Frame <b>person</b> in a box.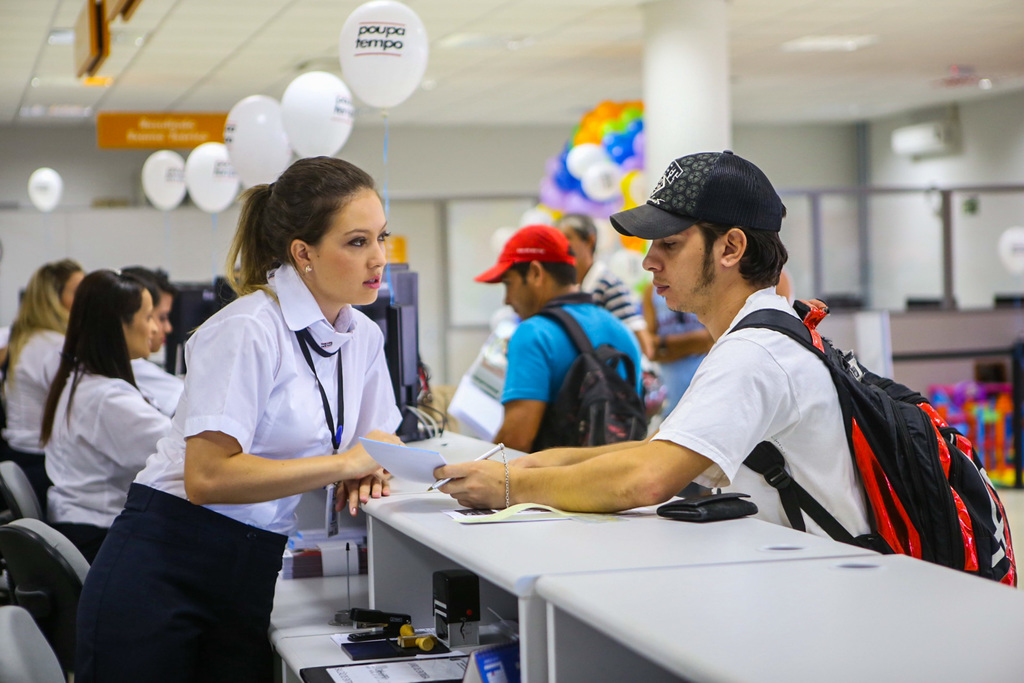
(114, 259, 186, 422).
